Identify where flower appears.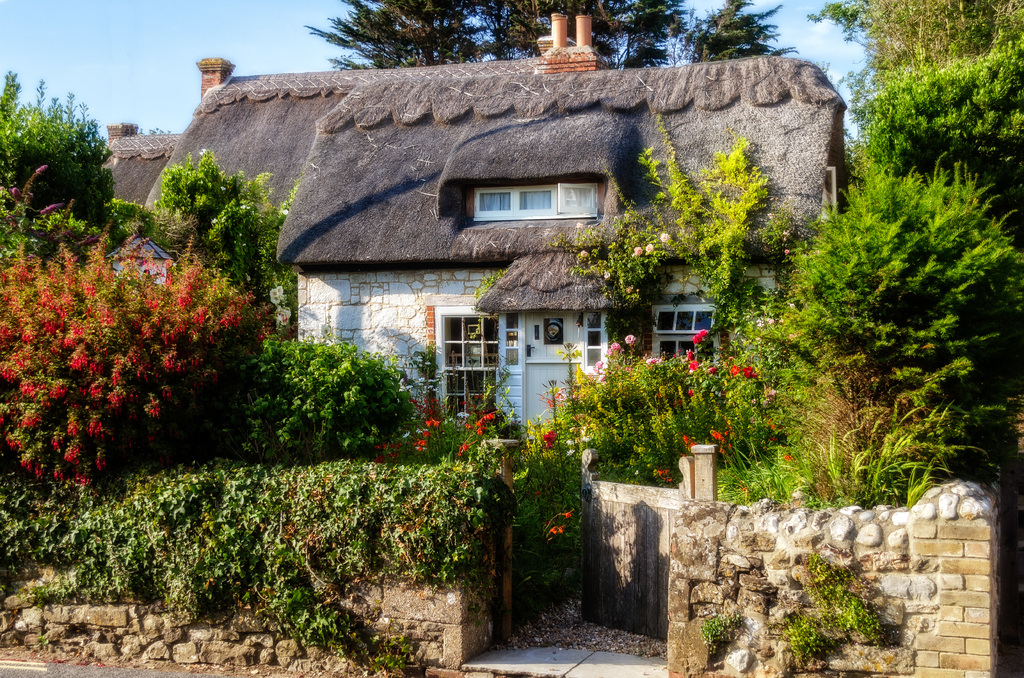
Appears at <region>577, 249, 589, 257</region>.
